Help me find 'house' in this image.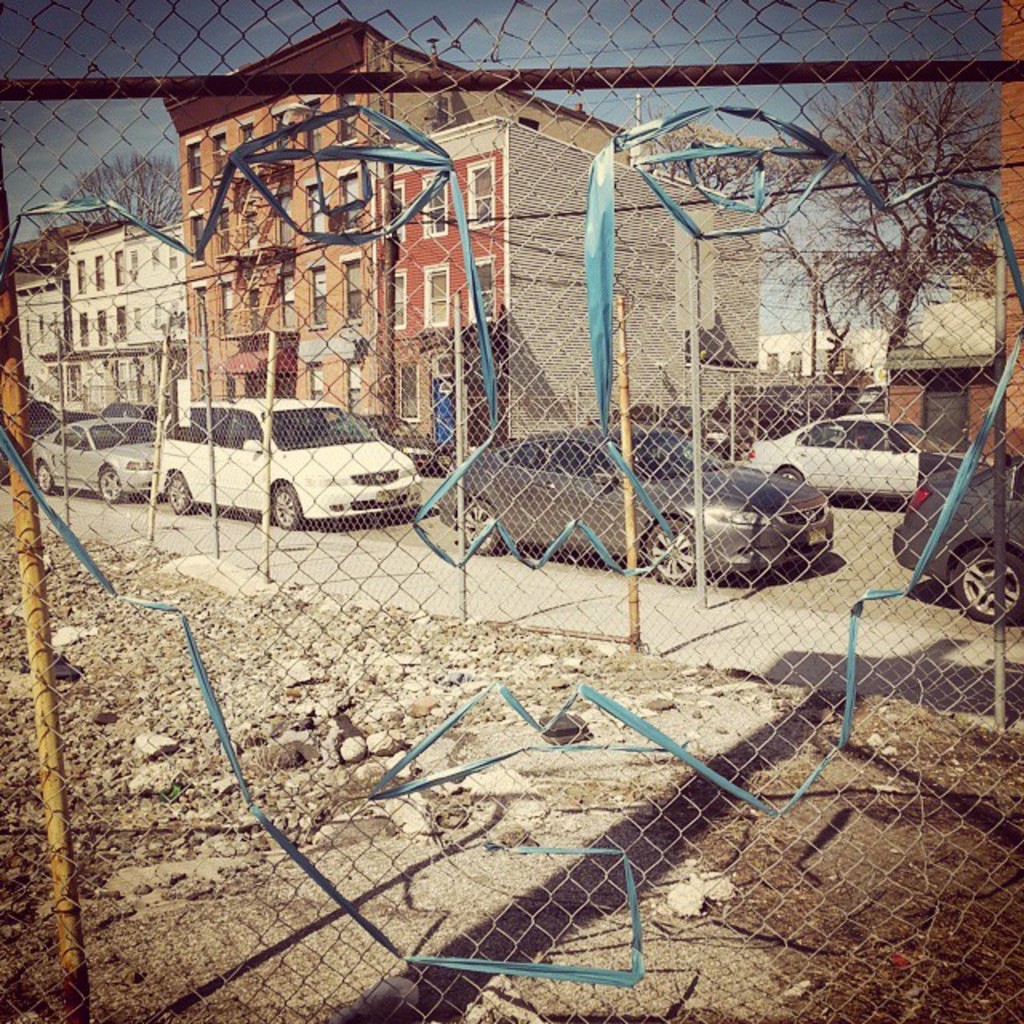
Found it: <box>381,122,746,445</box>.
